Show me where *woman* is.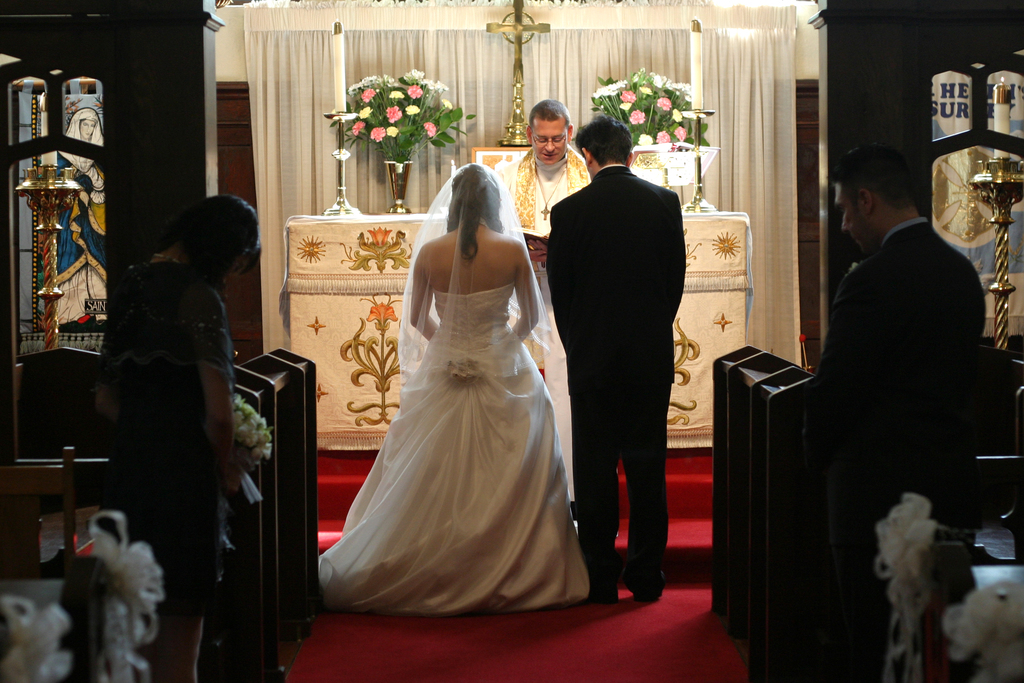
*woman* is at bbox=[338, 163, 592, 617].
